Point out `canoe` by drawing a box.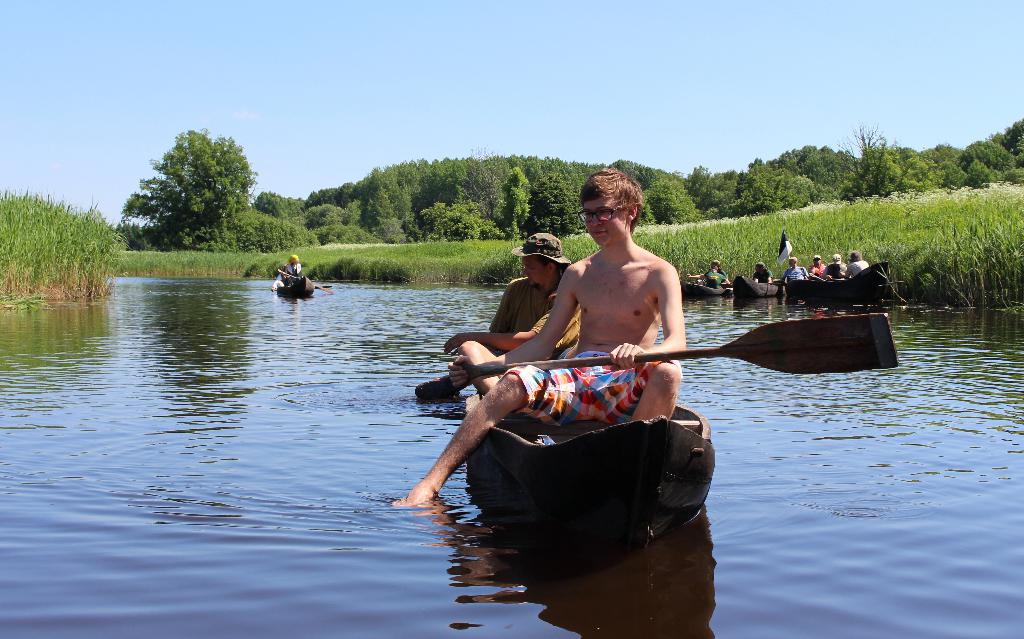
(x1=681, y1=272, x2=737, y2=301).
